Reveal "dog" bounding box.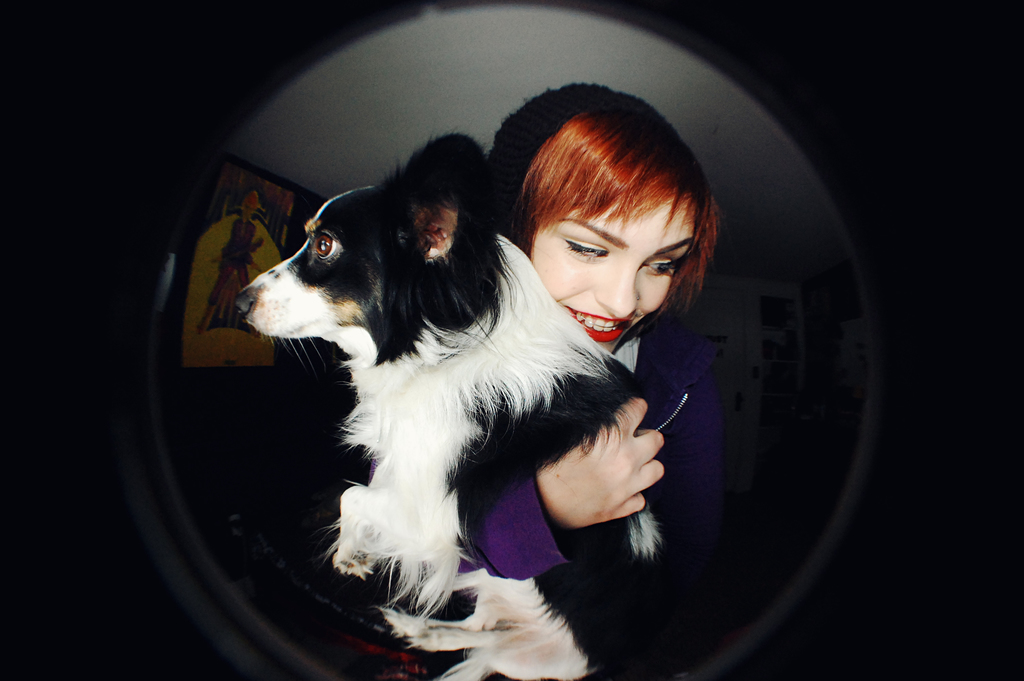
Revealed: region(234, 126, 673, 680).
